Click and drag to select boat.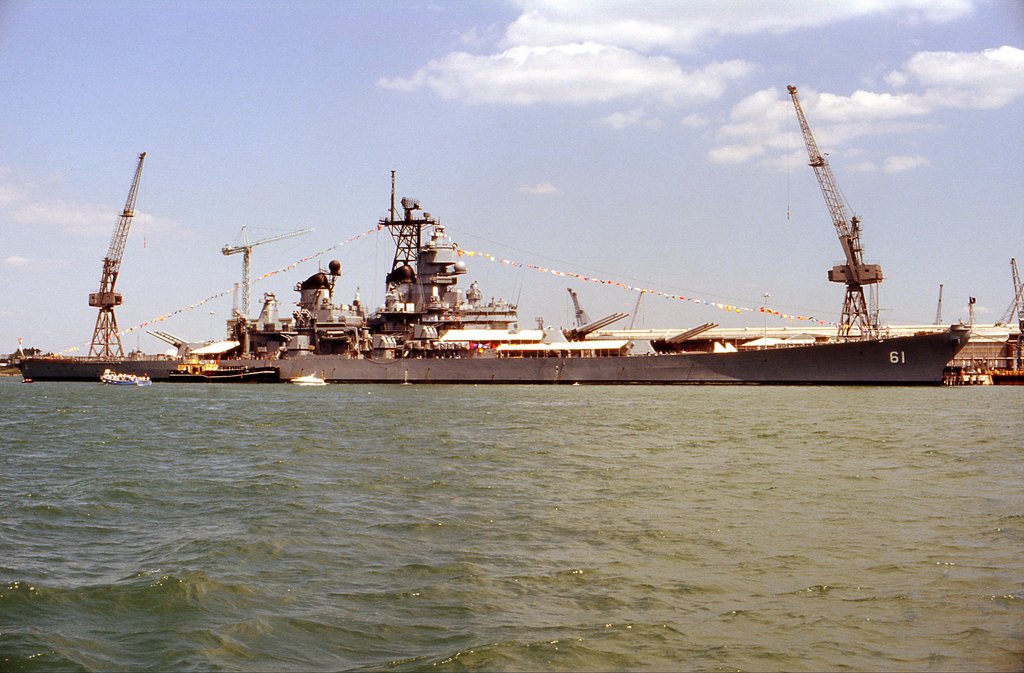
Selection: 21:378:38:382.
